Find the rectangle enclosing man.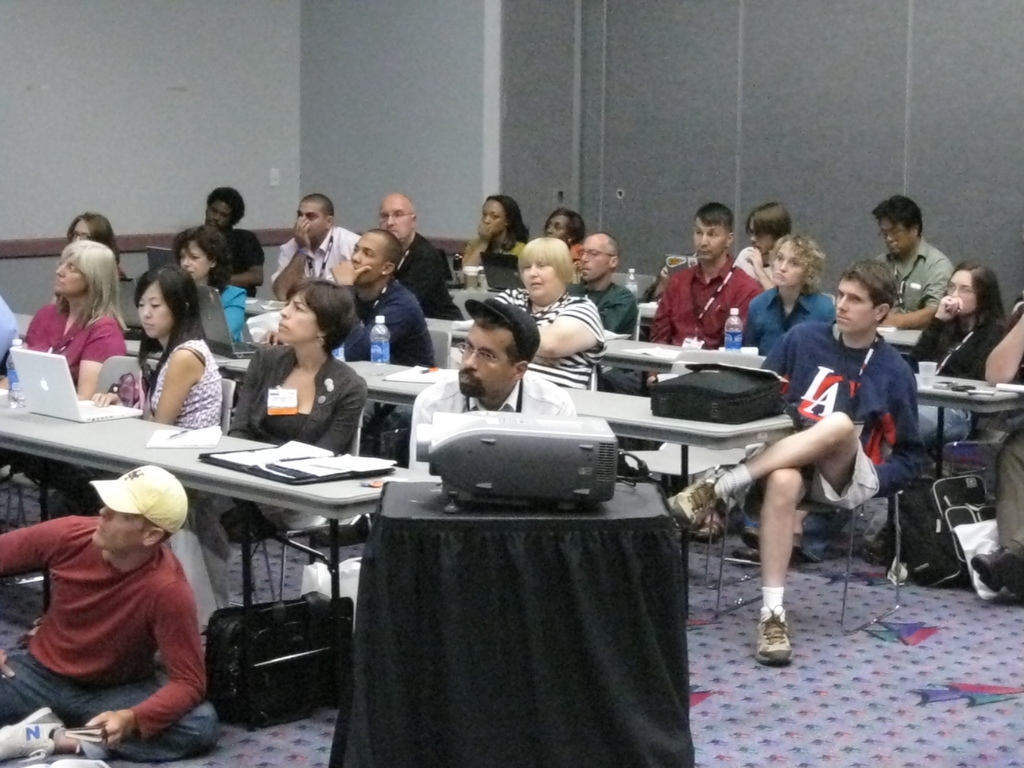
[x1=207, y1=186, x2=269, y2=296].
